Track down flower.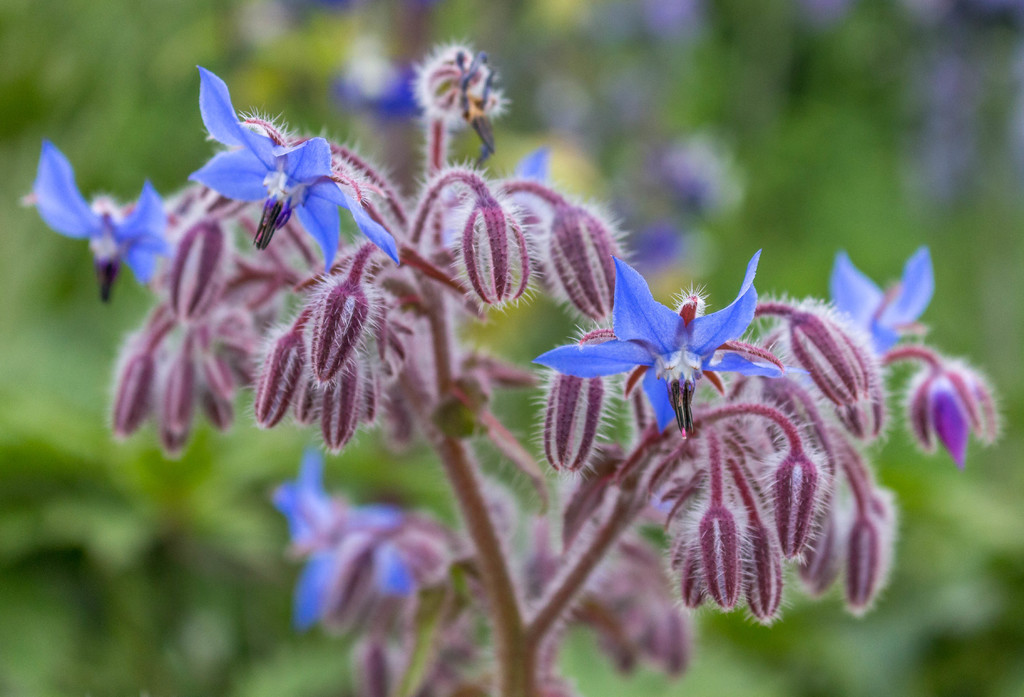
Tracked to bbox(542, 252, 783, 455).
